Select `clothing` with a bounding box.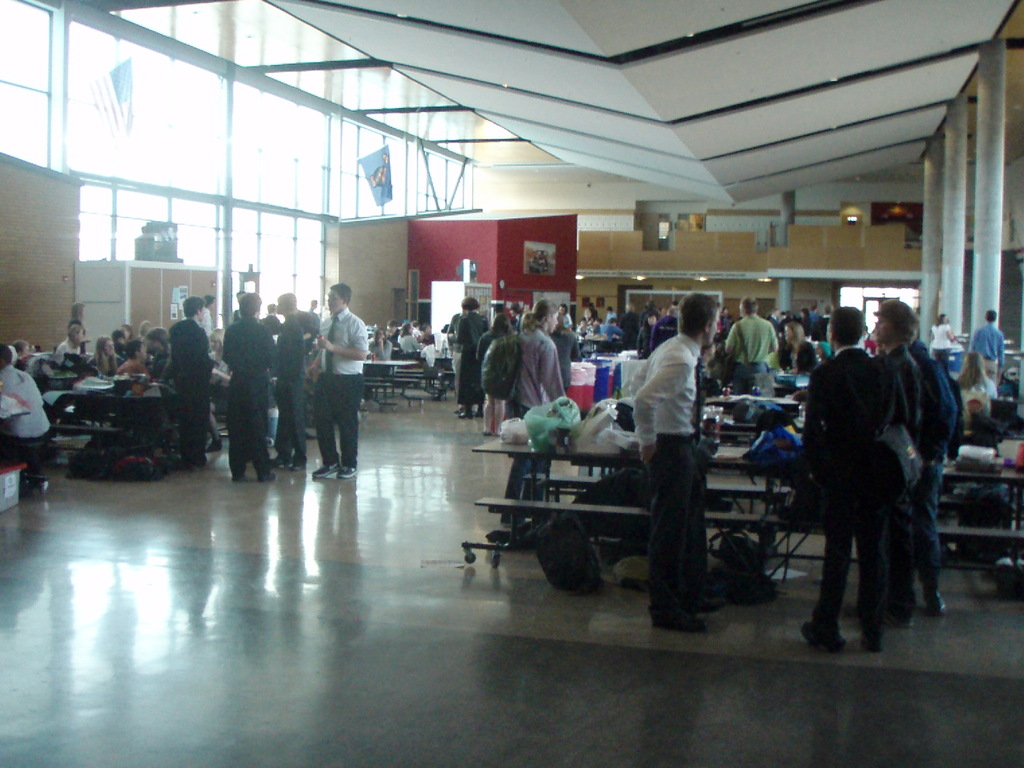
[479,331,519,429].
